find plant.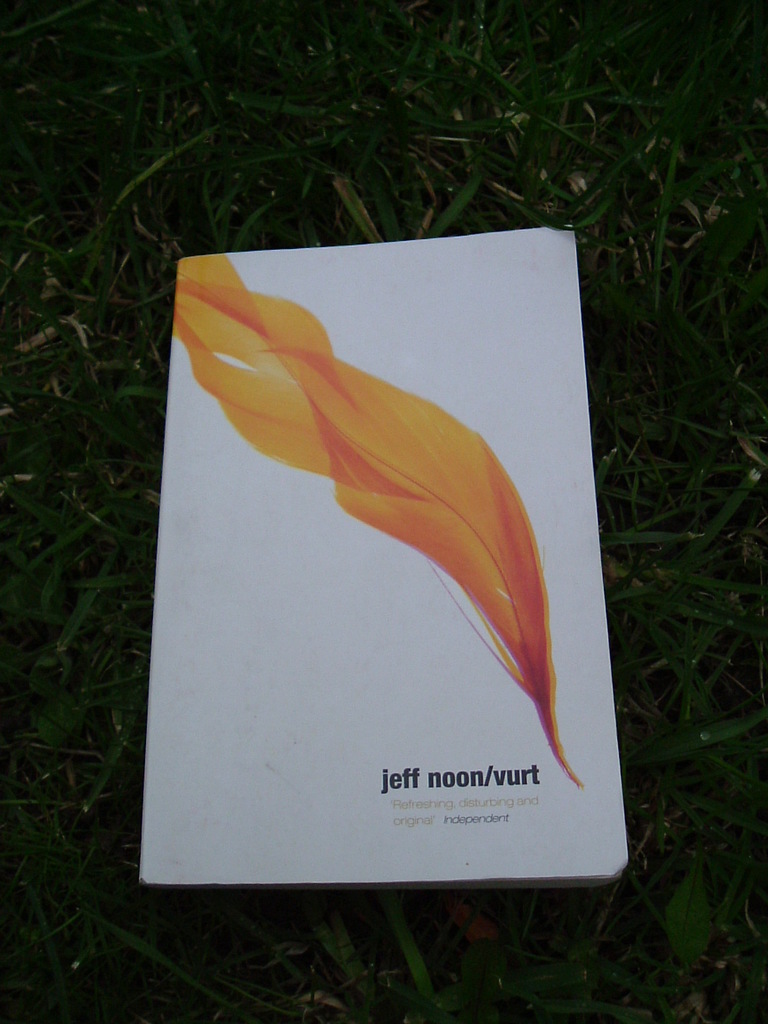
detection(426, 934, 589, 1023).
